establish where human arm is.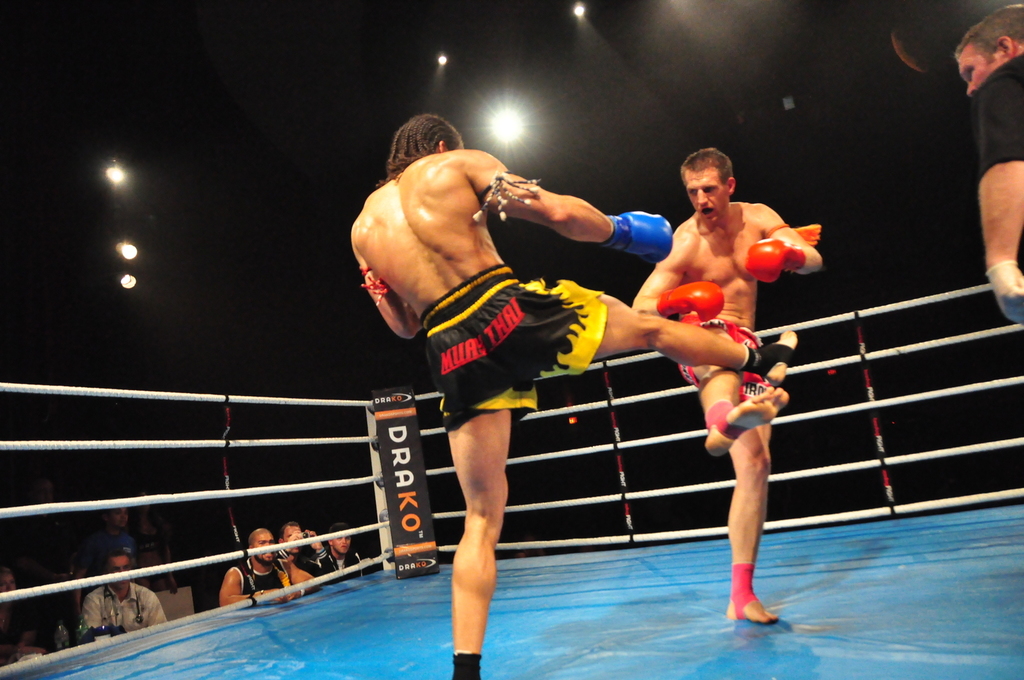
Established at BBox(297, 563, 328, 600).
